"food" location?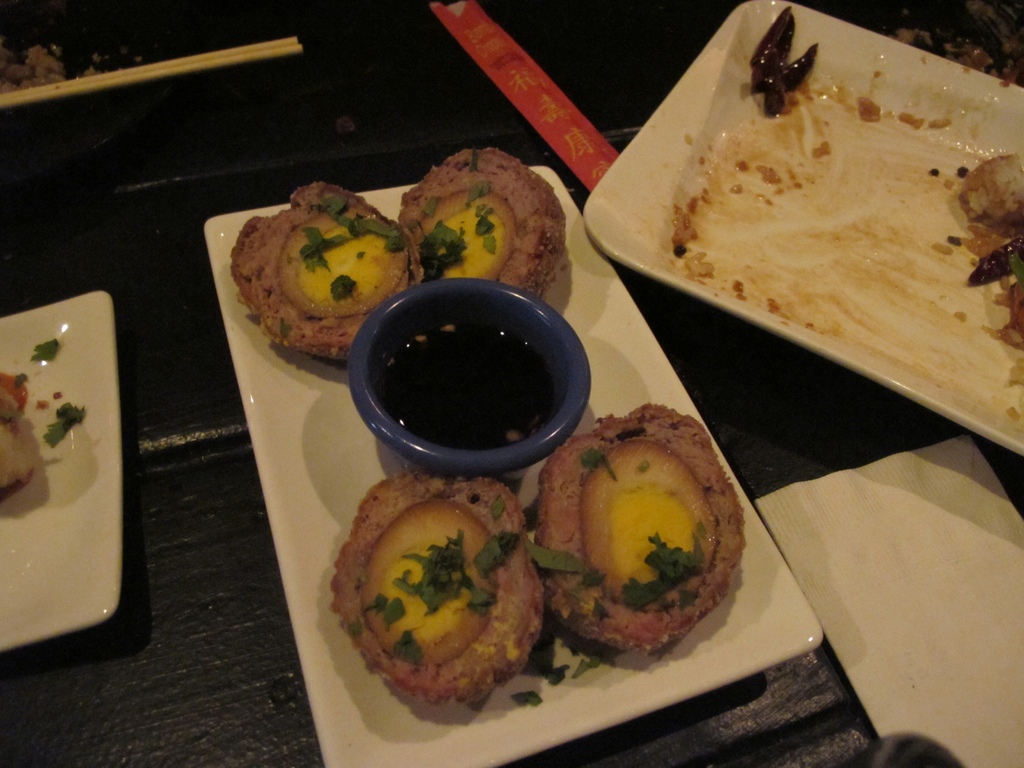
0, 375, 38, 488
